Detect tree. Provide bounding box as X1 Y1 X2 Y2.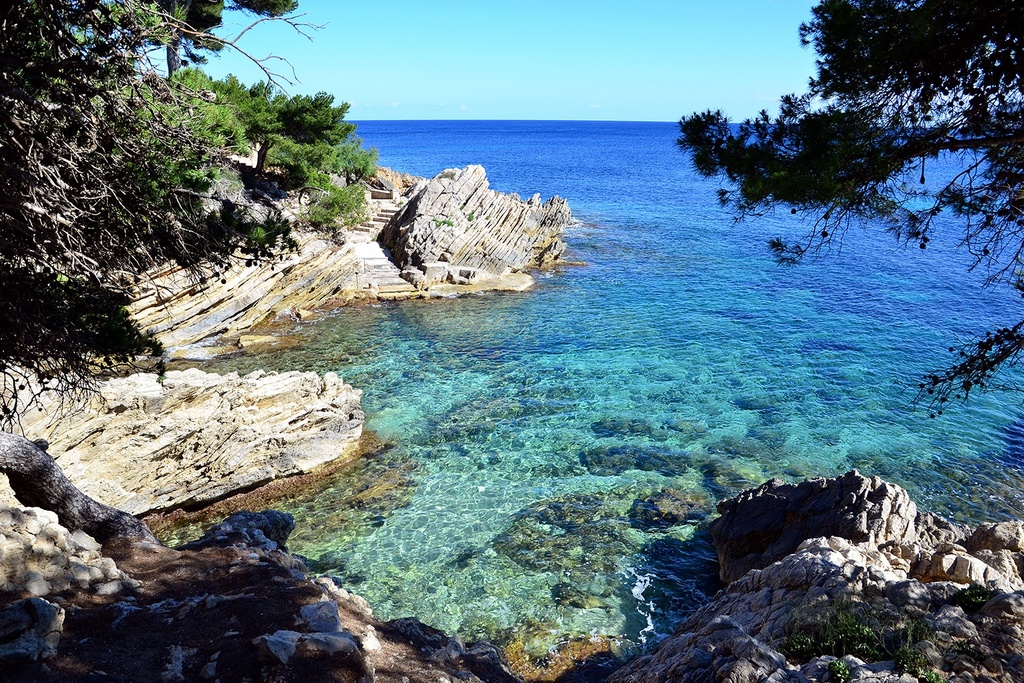
0 0 313 444.
